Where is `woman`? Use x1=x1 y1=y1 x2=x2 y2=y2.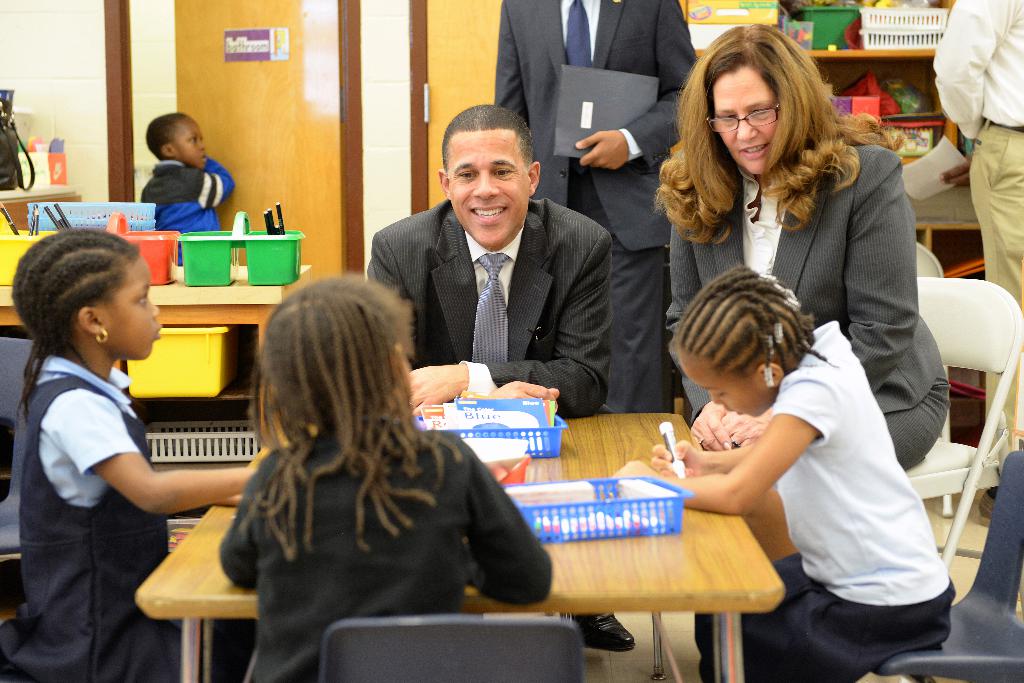
x1=650 y1=57 x2=945 y2=589.
